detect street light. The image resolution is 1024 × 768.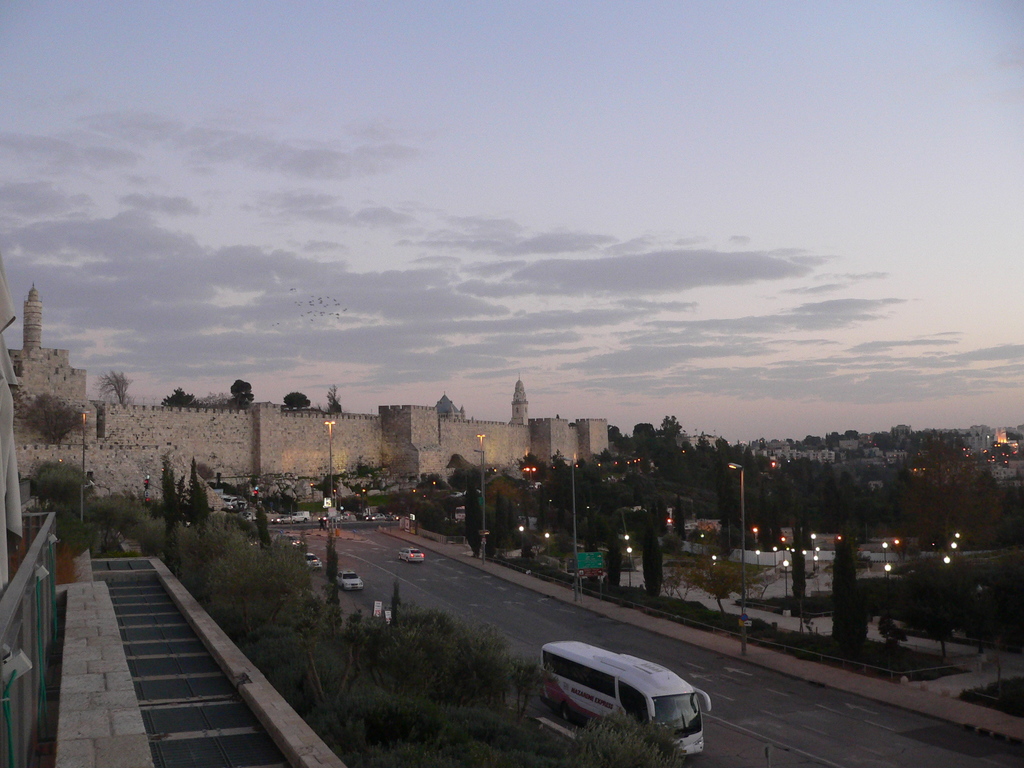
detection(881, 541, 892, 577).
